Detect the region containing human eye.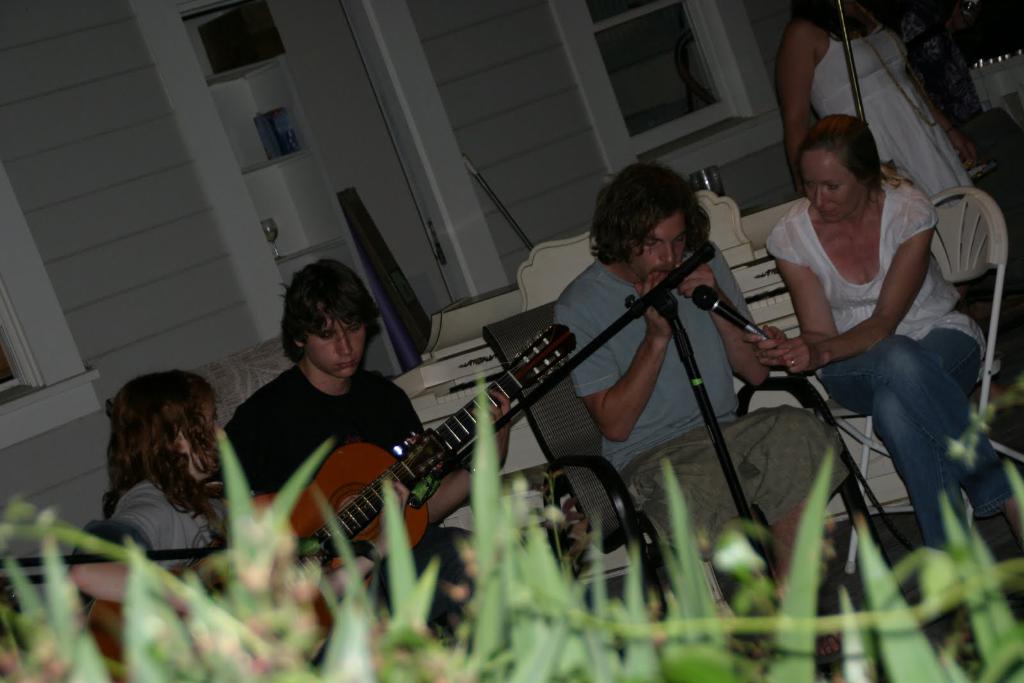
x1=808, y1=181, x2=815, y2=189.
